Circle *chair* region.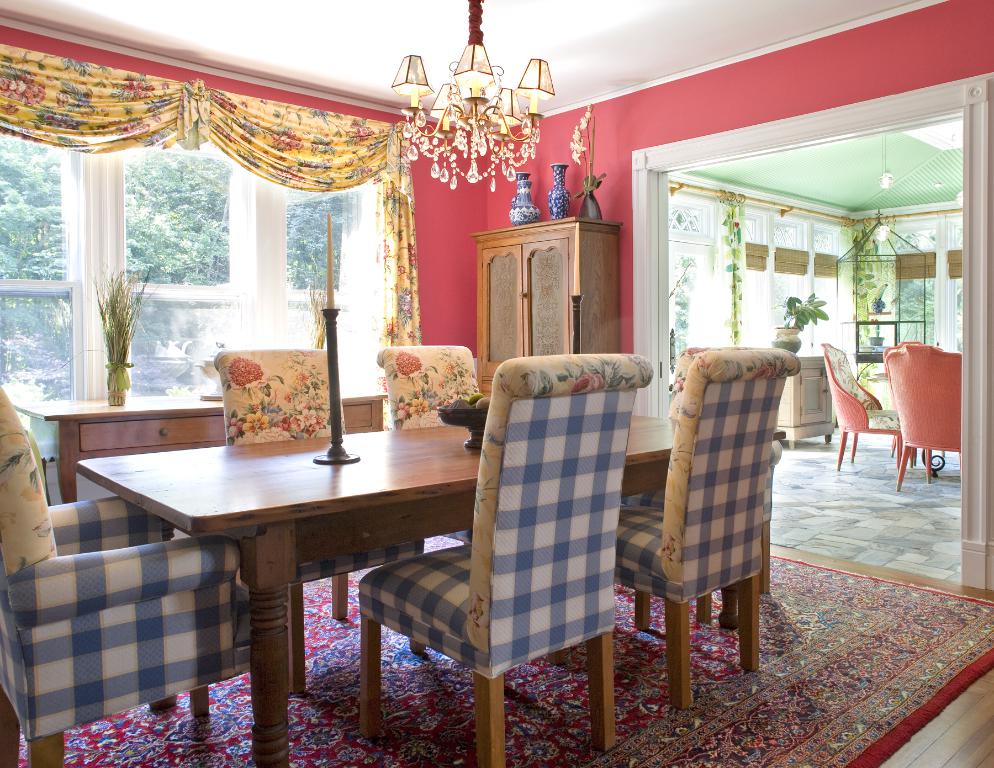
Region: 0:386:255:767.
